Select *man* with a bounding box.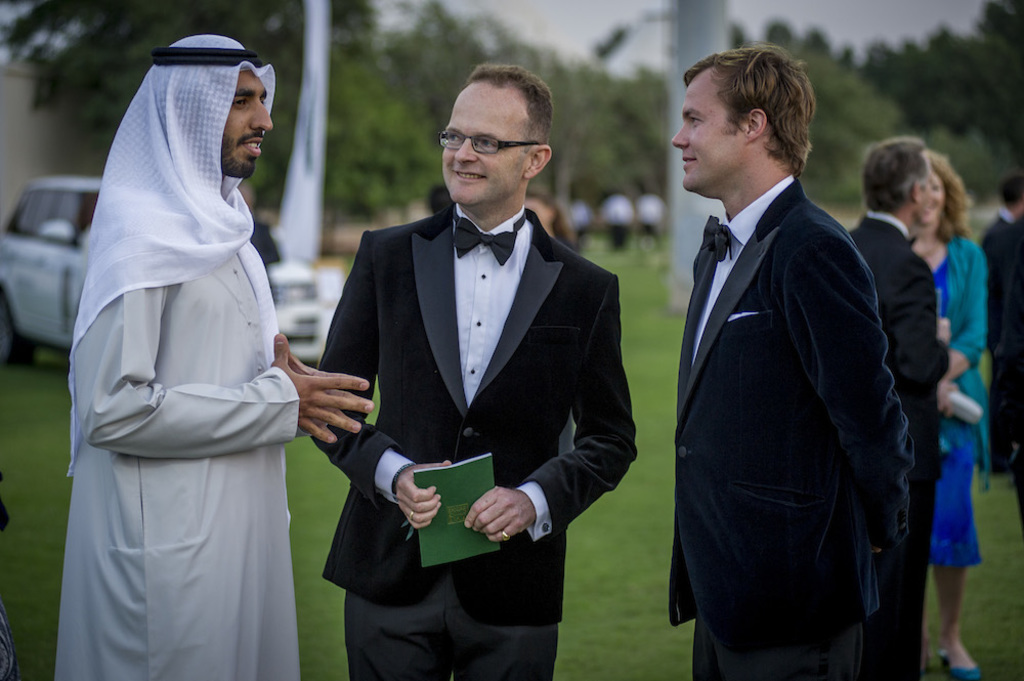
box=[651, 26, 929, 678].
